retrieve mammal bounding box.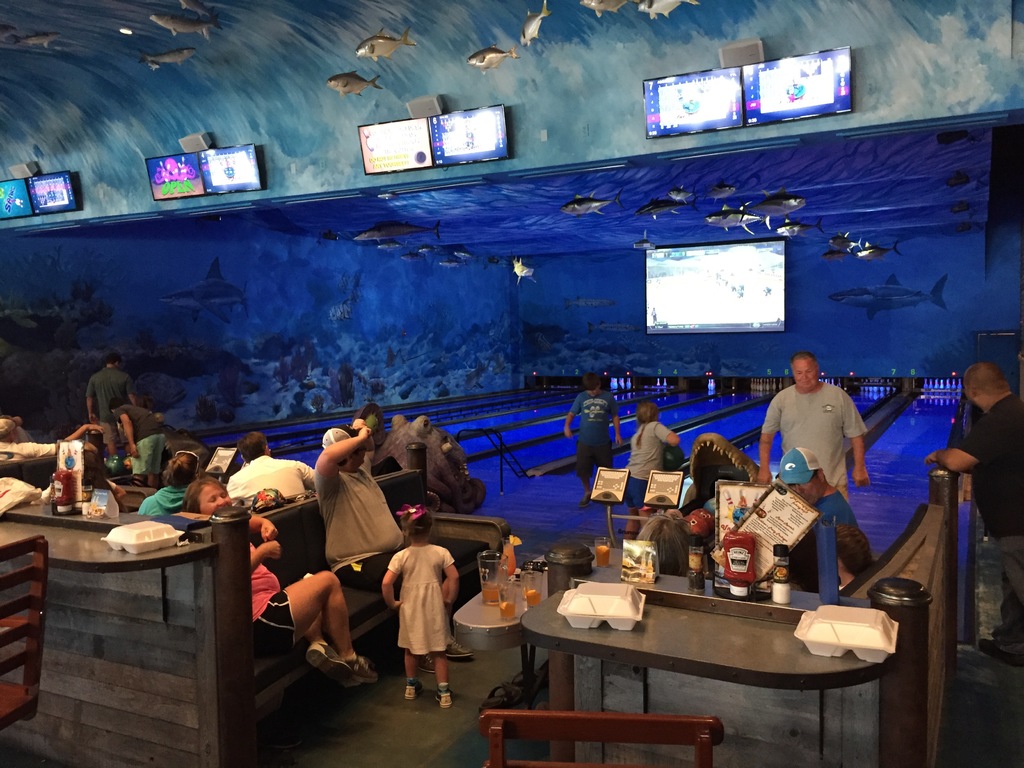
Bounding box: (left=623, top=401, right=684, bottom=541).
